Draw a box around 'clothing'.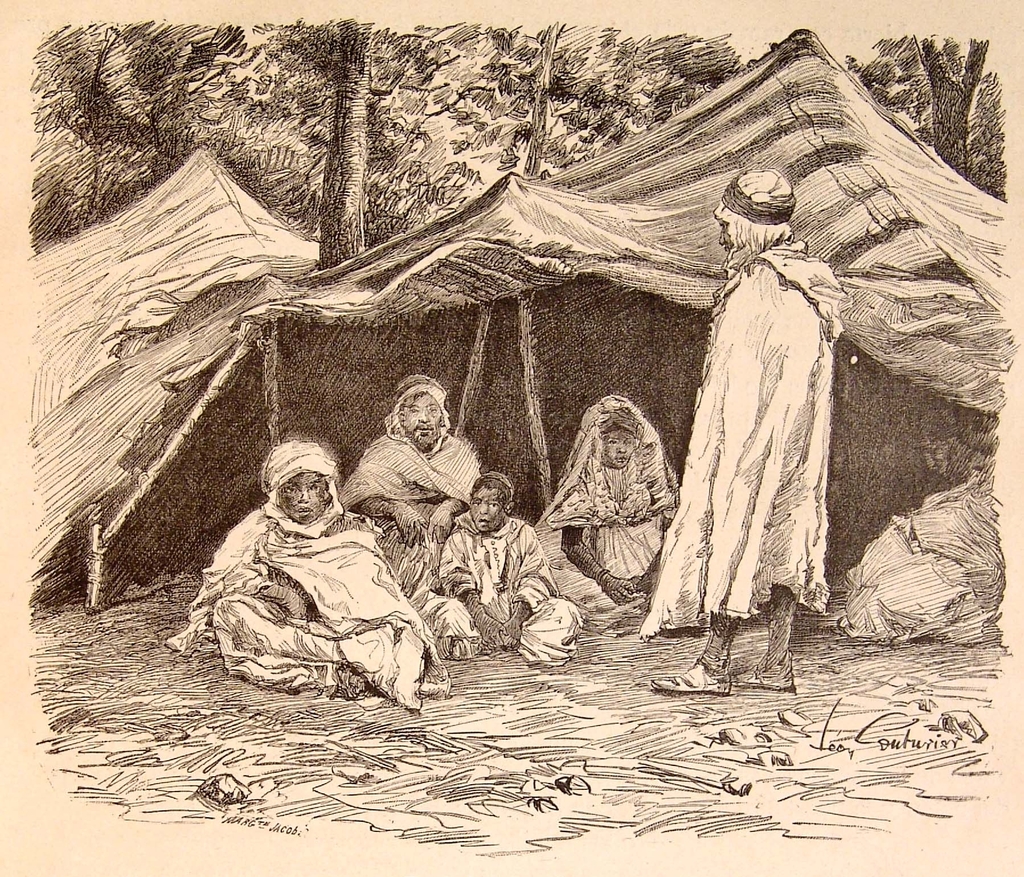
x1=631, y1=246, x2=848, y2=630.
